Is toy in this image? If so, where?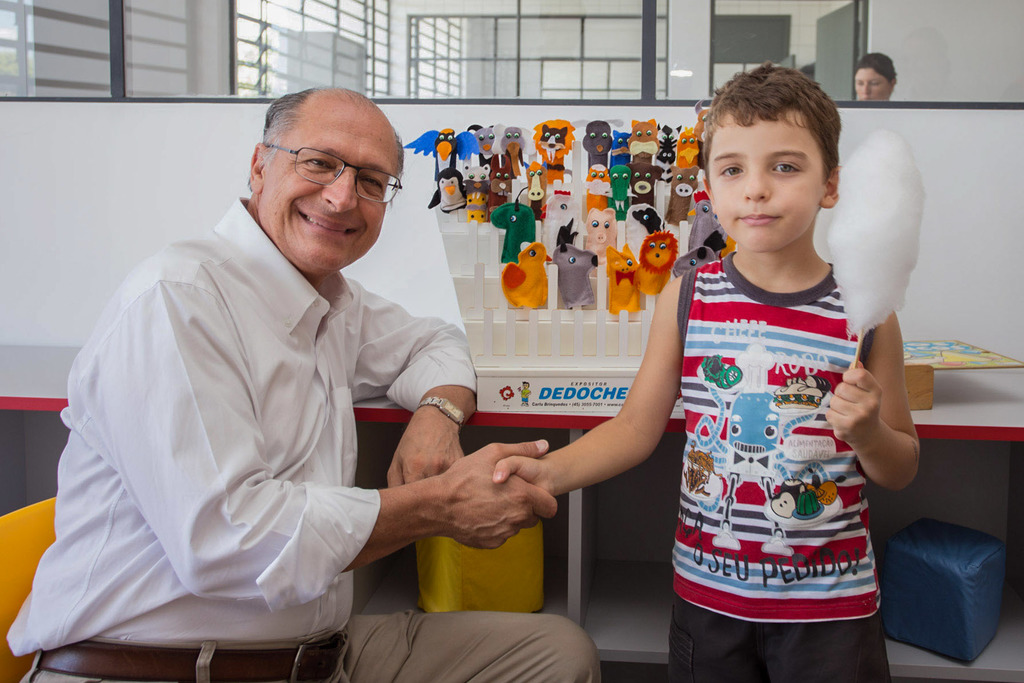
Yes, at 655, 193, 751, 267.
